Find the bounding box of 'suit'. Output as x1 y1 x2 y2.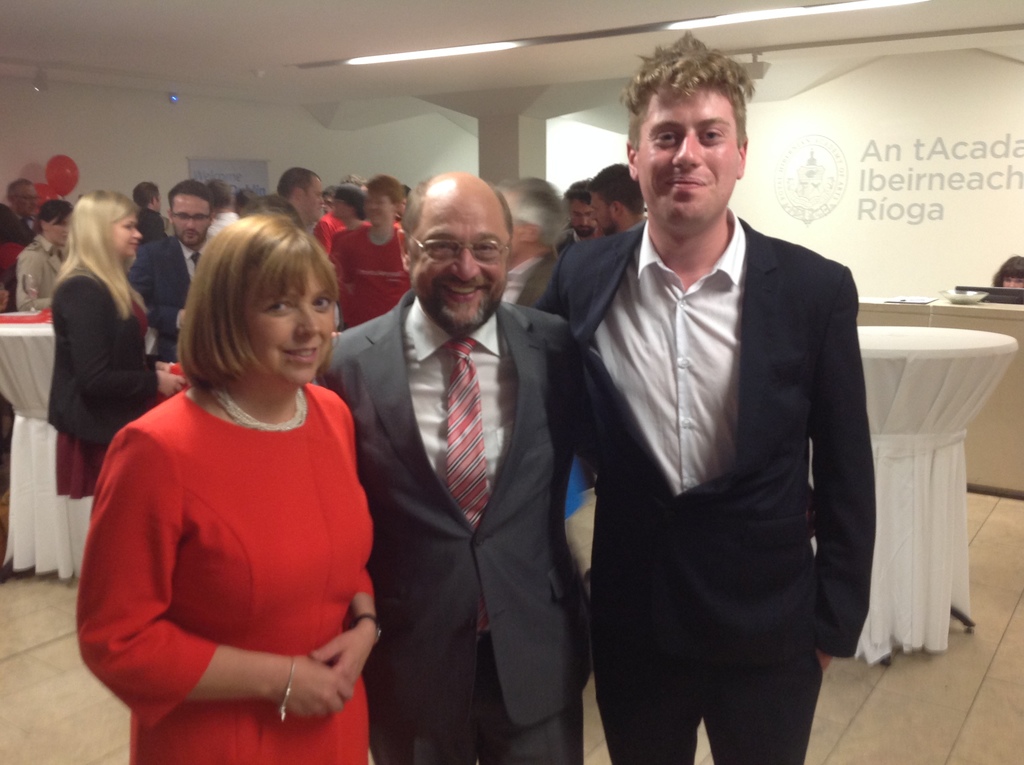
42 266 167 487.
